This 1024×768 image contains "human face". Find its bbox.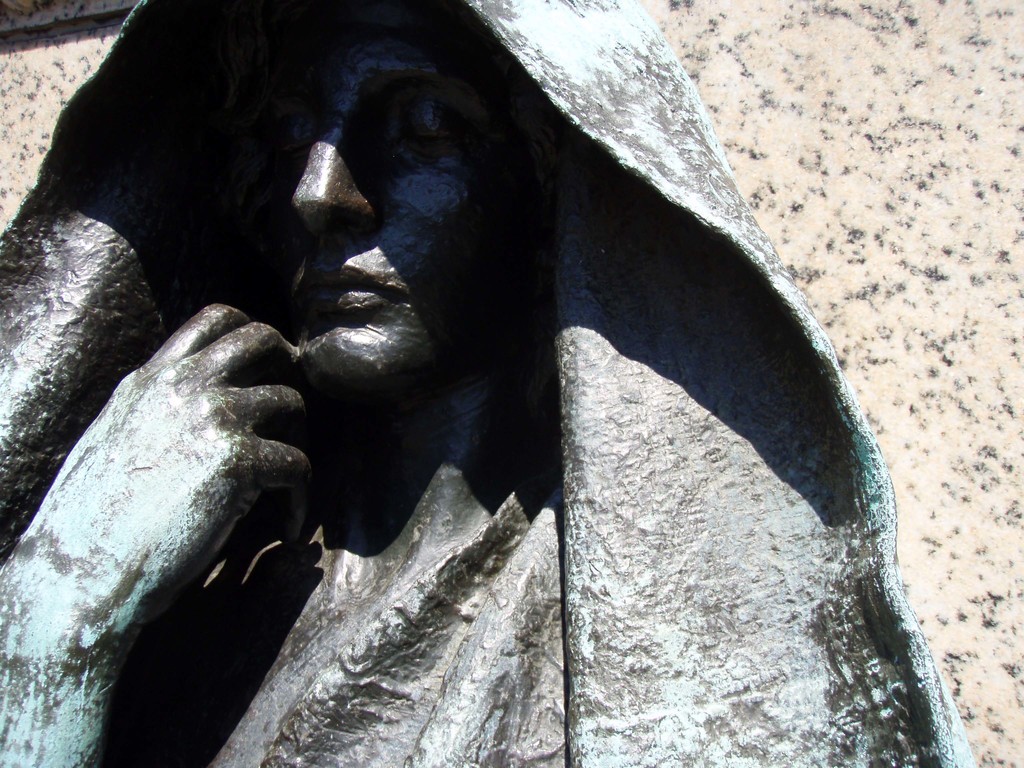
x1=200 y1=0 x2=539 y2=403.
